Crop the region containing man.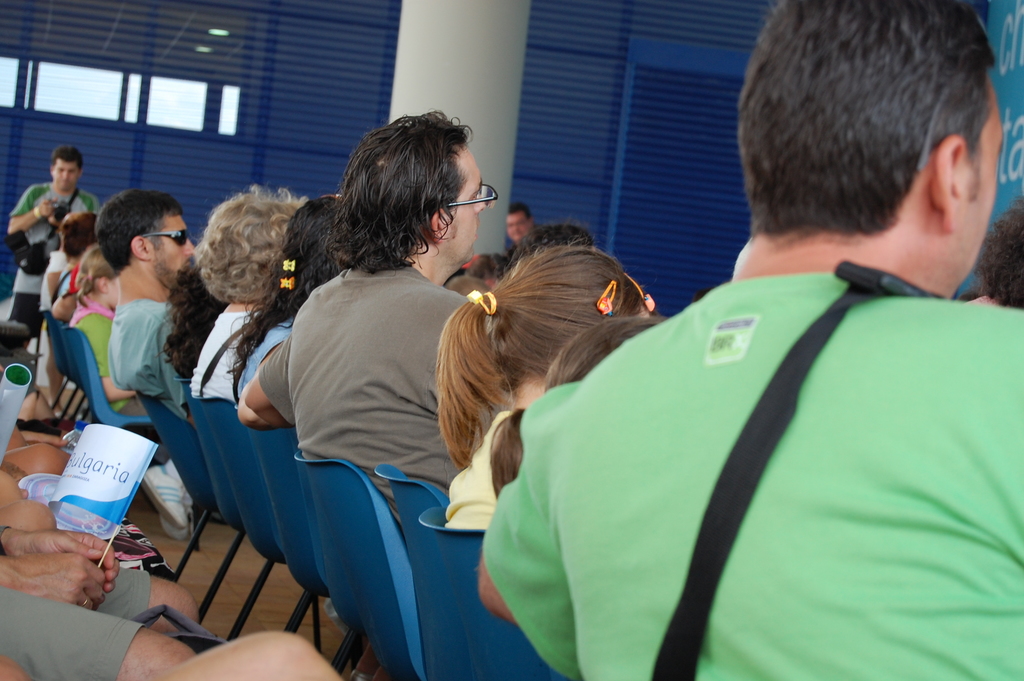
Crop region: (left=244, top=104, right=511, bottom=529).
